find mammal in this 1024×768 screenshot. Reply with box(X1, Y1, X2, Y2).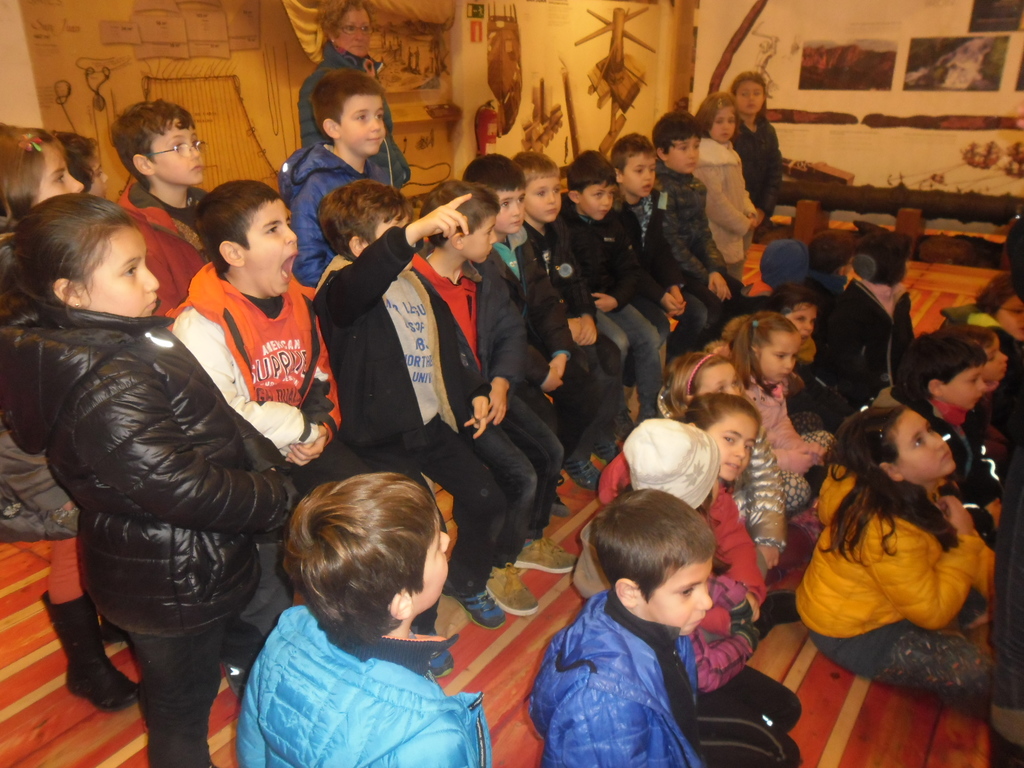
box(943, 322, 1012, 437).
